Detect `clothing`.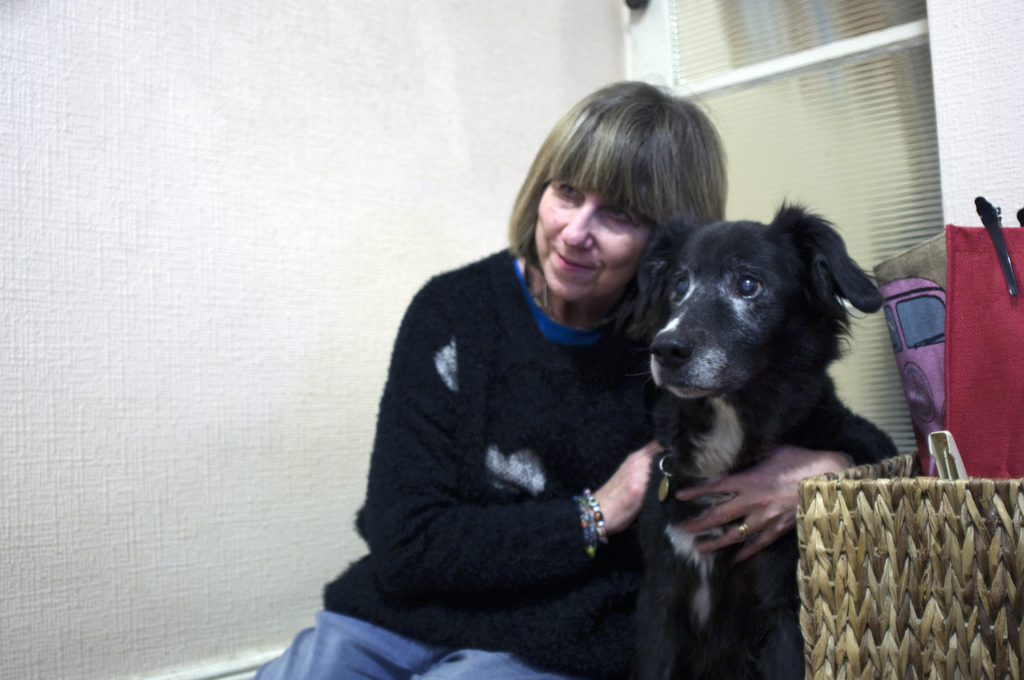
Detected at bbox=(250, 233, 900, 679).
